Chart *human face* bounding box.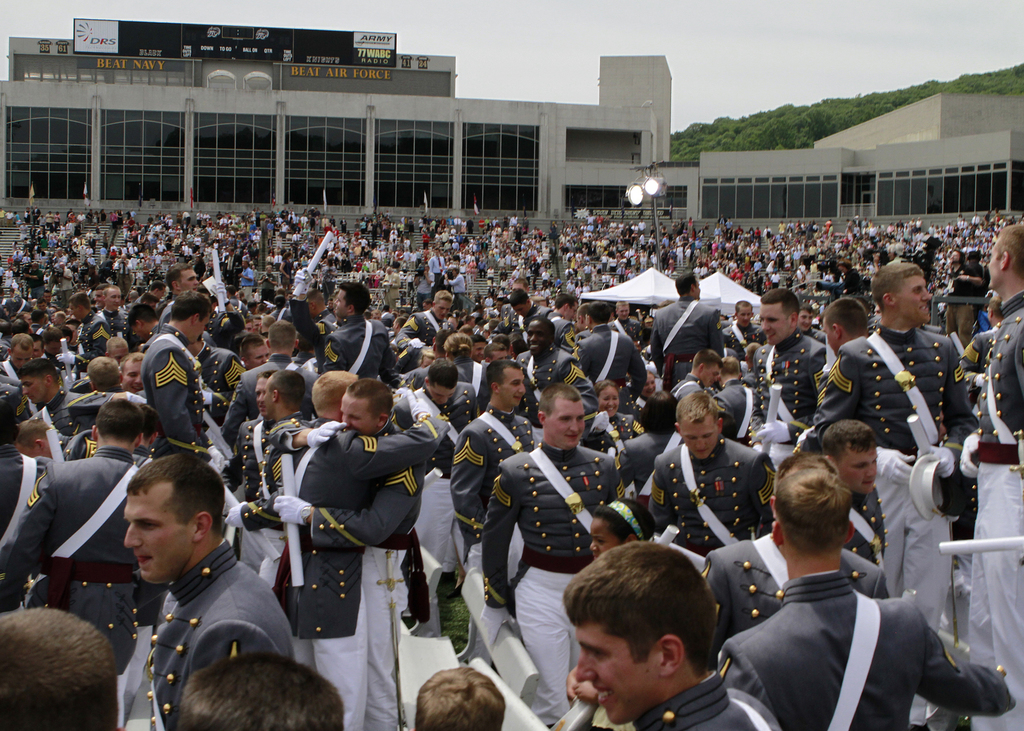
Charted: {"left": 525, "top": 322, "right": 551, "bottom": 360}.
